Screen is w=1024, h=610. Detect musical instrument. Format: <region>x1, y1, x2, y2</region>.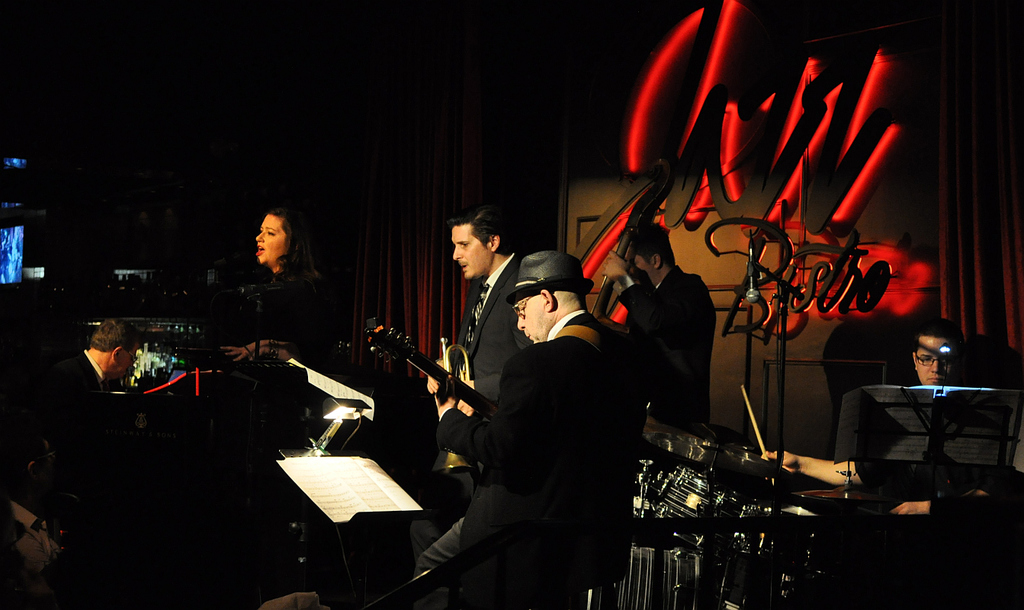
<region>787, 480, 897, 508</region>.
